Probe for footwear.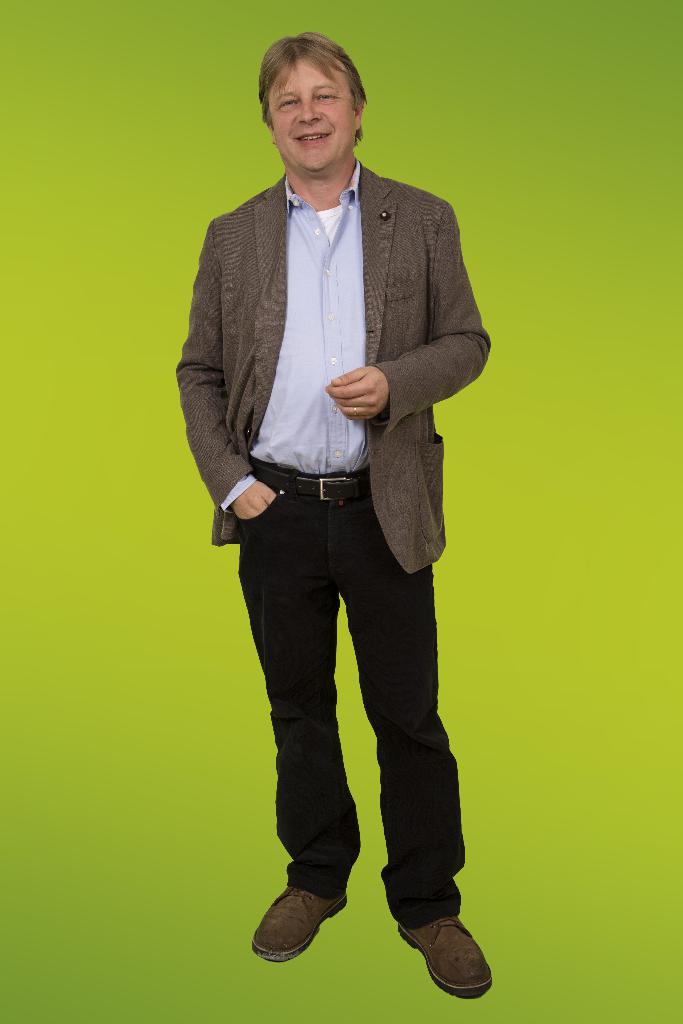
Probe result: crop(393, 918, 491, 1004).
